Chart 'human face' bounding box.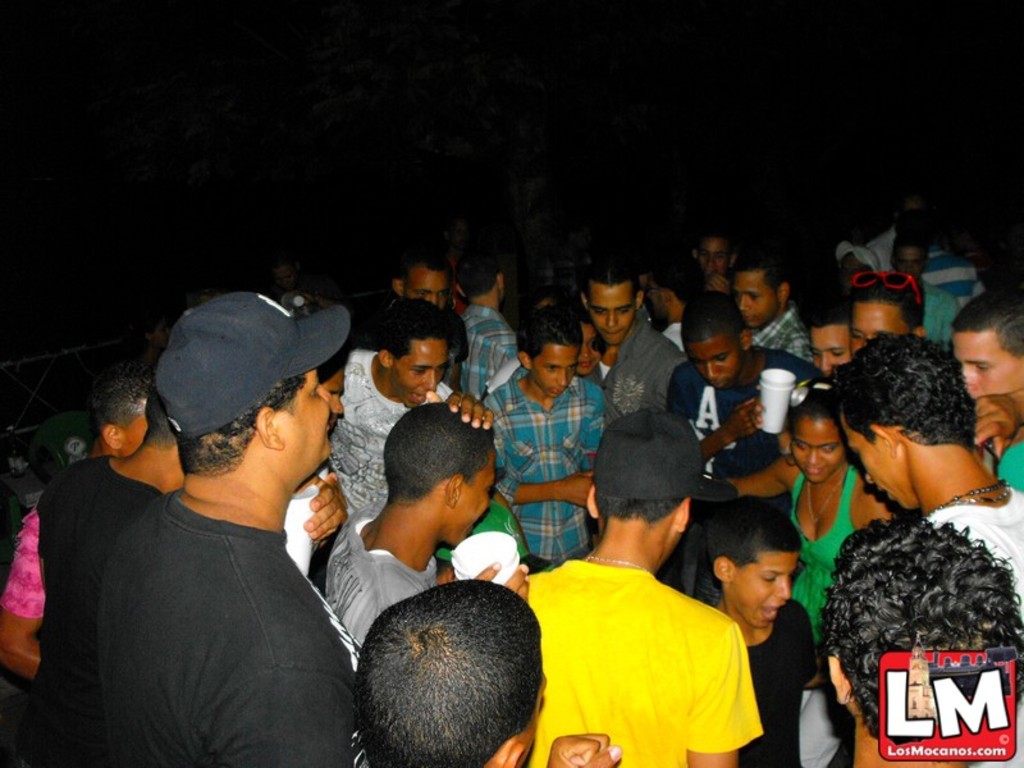
Charted: bbox=(588, 283, 631, 334).
